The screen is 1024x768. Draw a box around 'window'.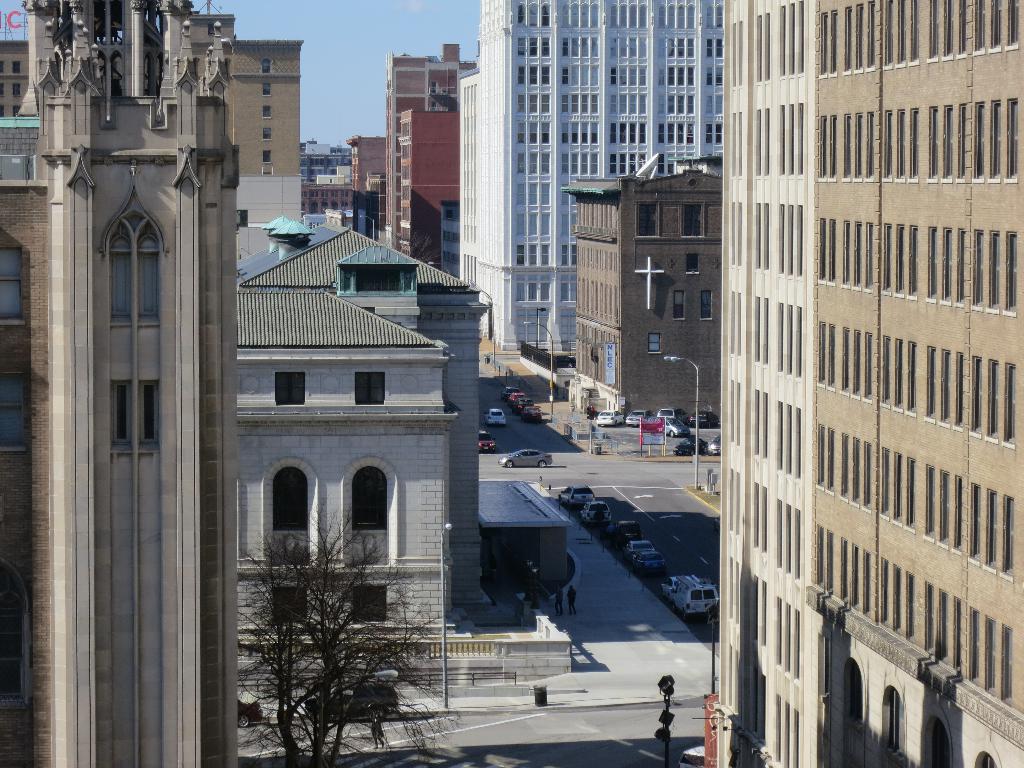
box=[685, 247, 700, 278].
